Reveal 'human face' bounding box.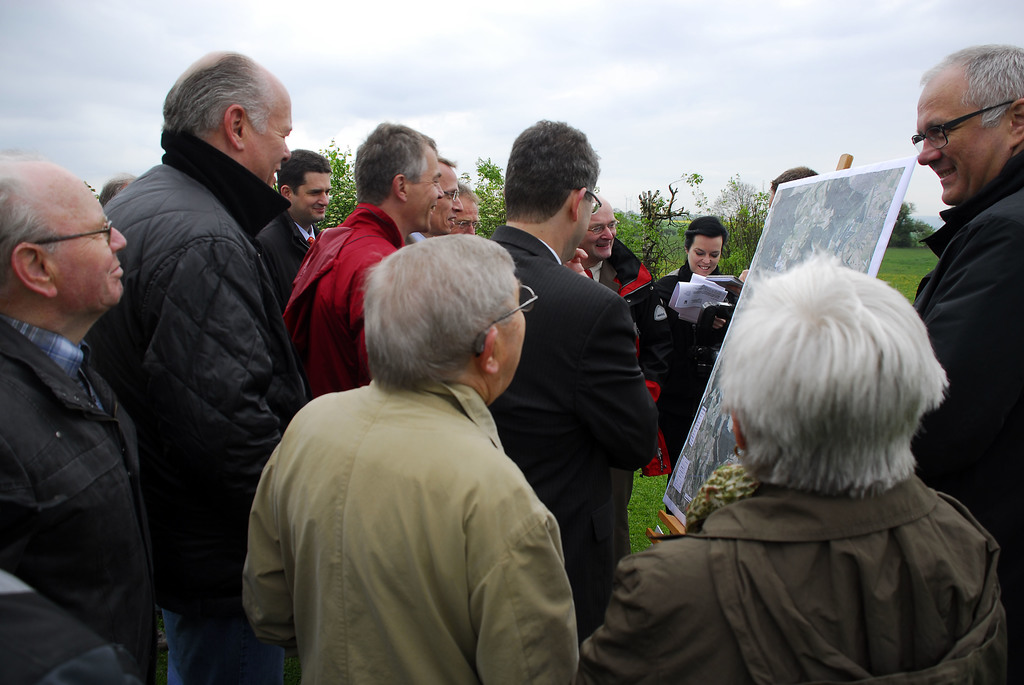
Revealed: region(497, 276, 527, 389).
